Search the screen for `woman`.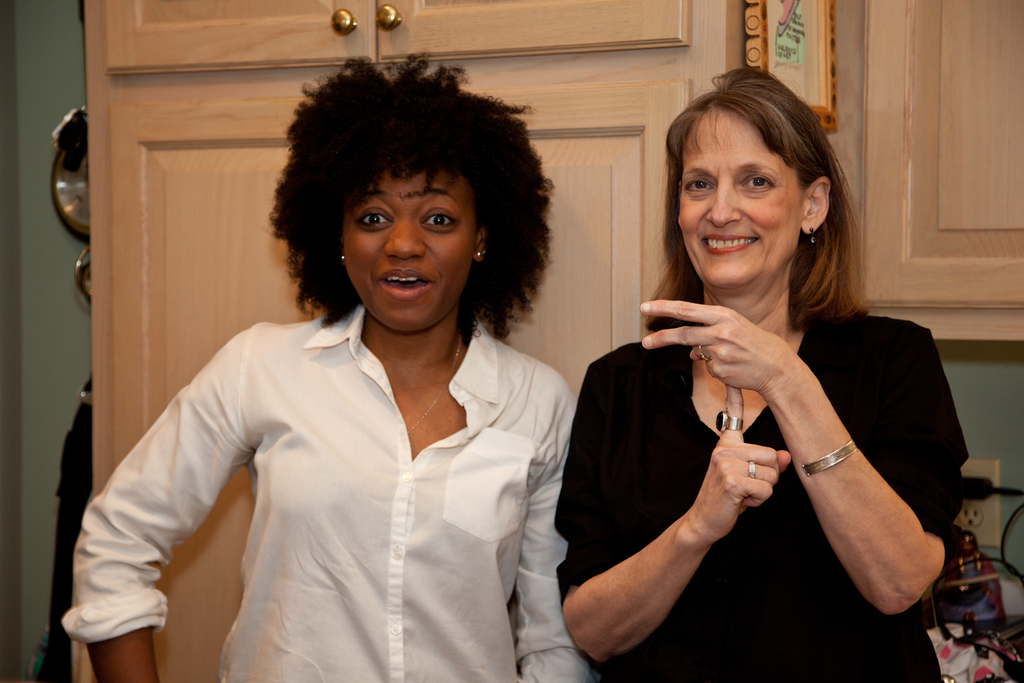
Found at [60, 51, 596, 680].
